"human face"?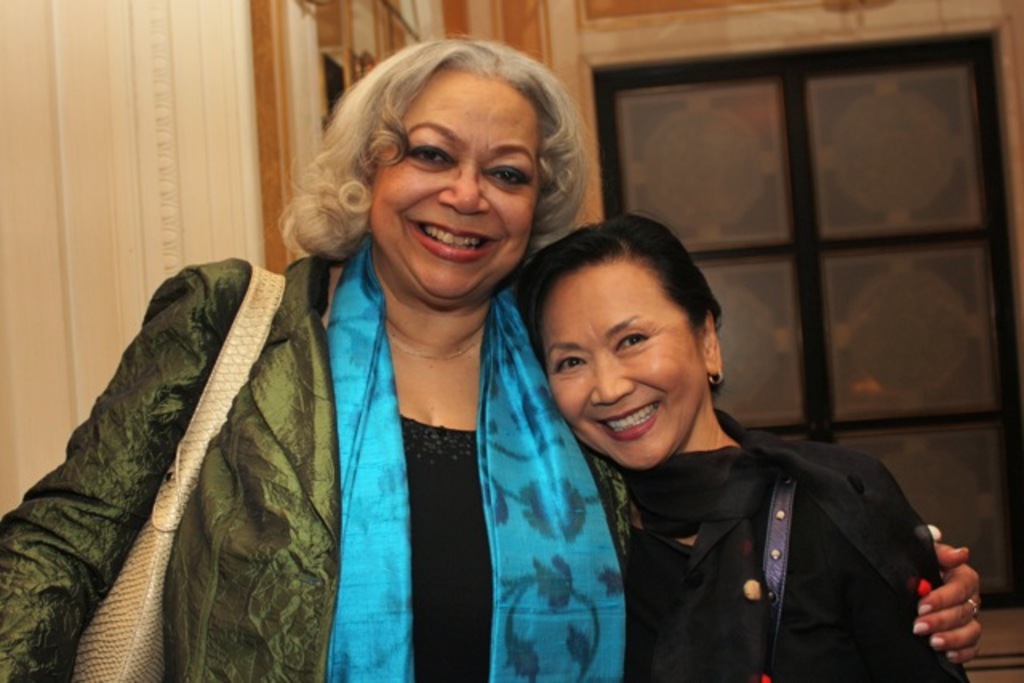
541, 258, 710, 467
